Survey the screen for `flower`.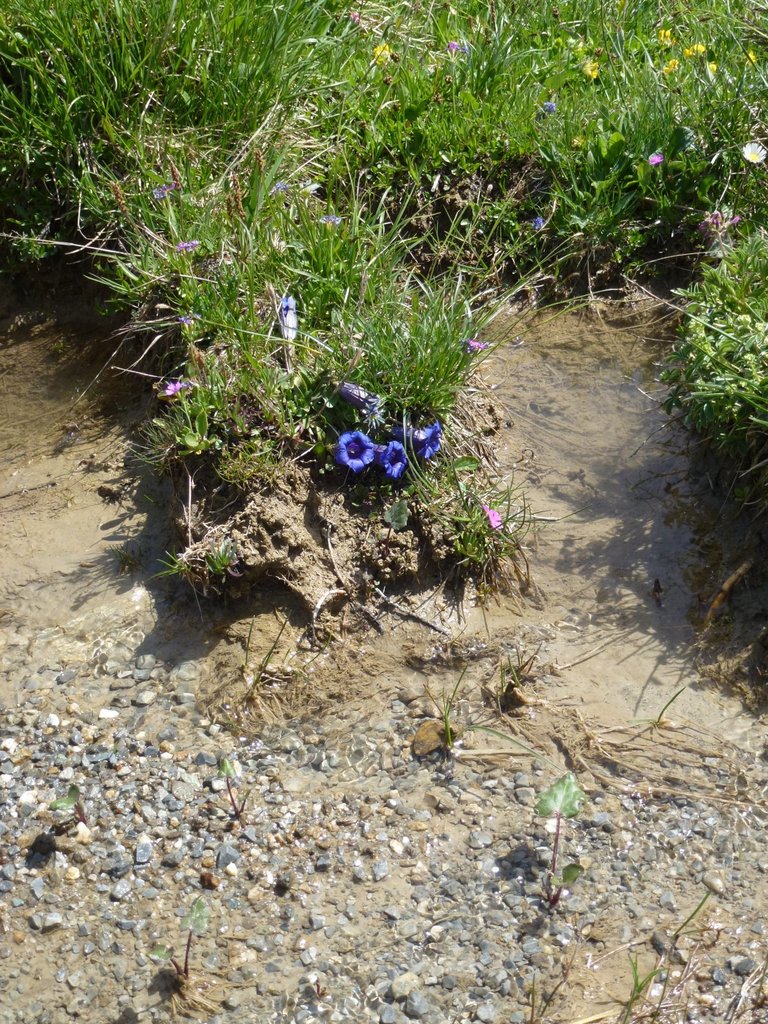
Survey found: x1=648, y1=149, x2=666, y2=165.
